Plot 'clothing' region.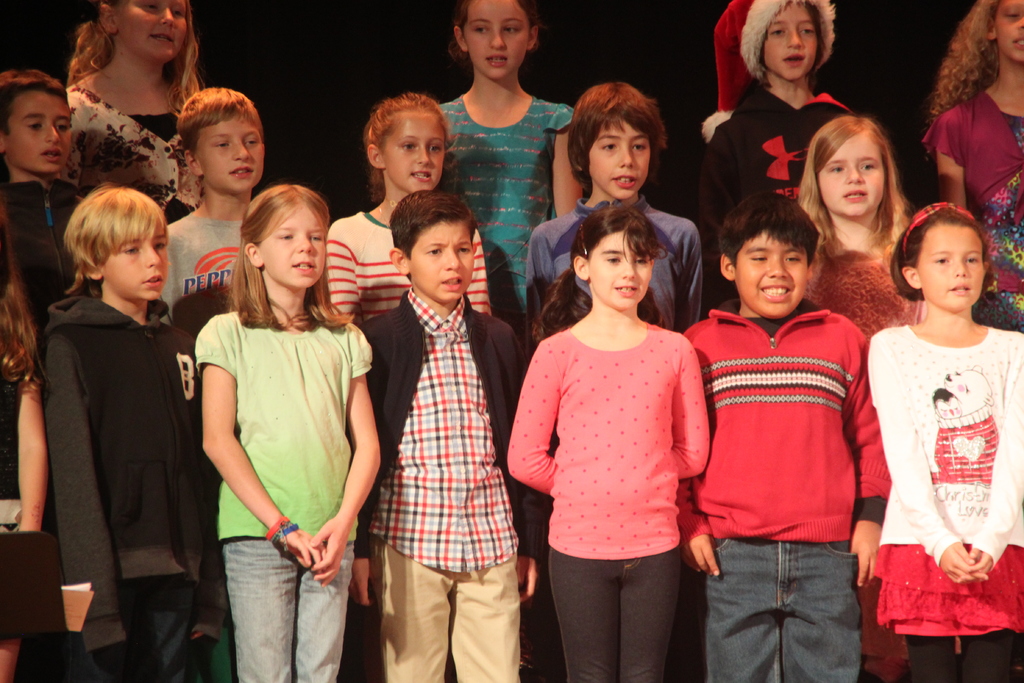
Plotted at BBox(696, 83, 847, 300).
